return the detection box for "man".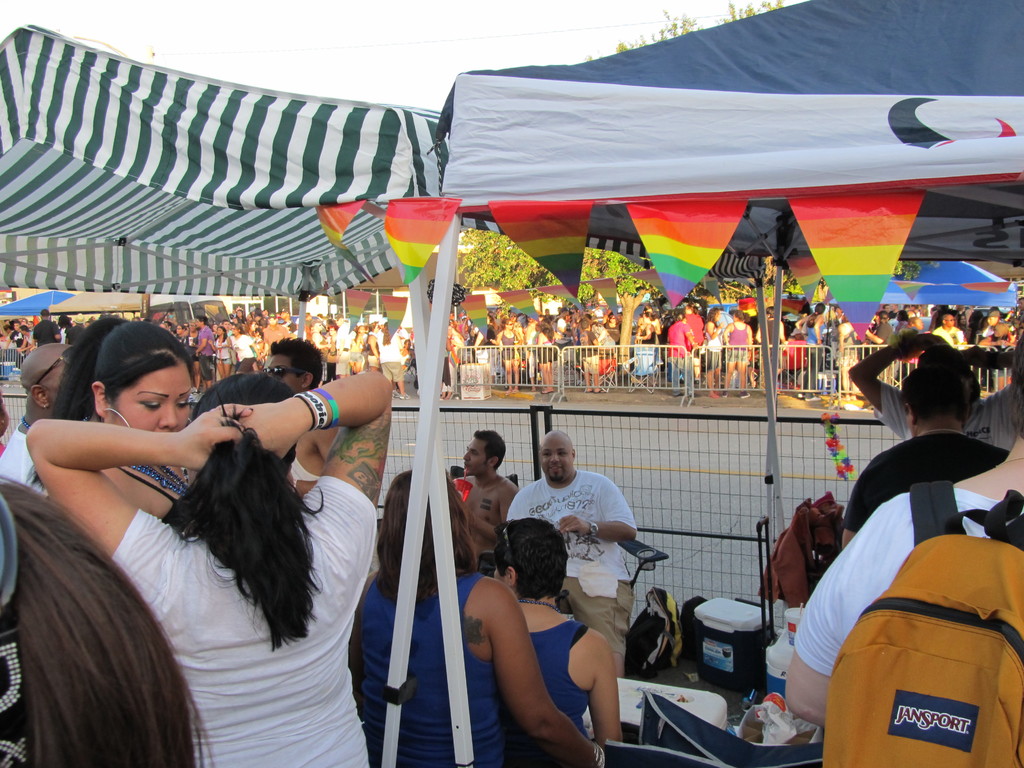
<bbox>866, 314, 893, 355</bbox>.
